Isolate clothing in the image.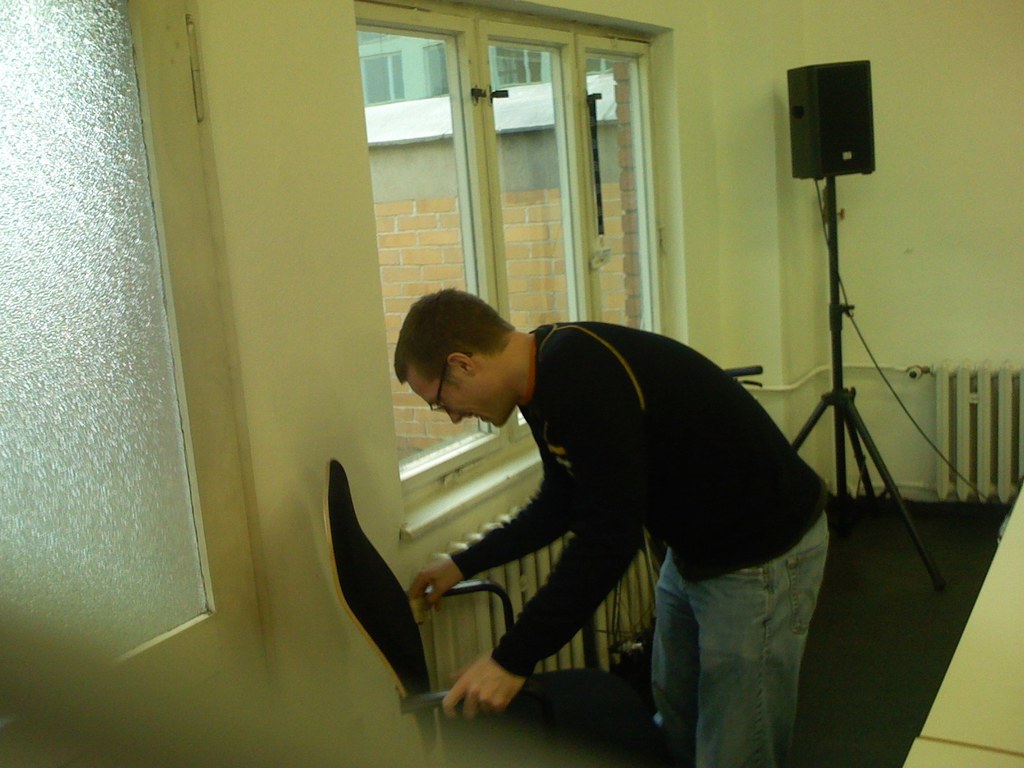
Isolated region: box=[429, 320, 822, 767].
